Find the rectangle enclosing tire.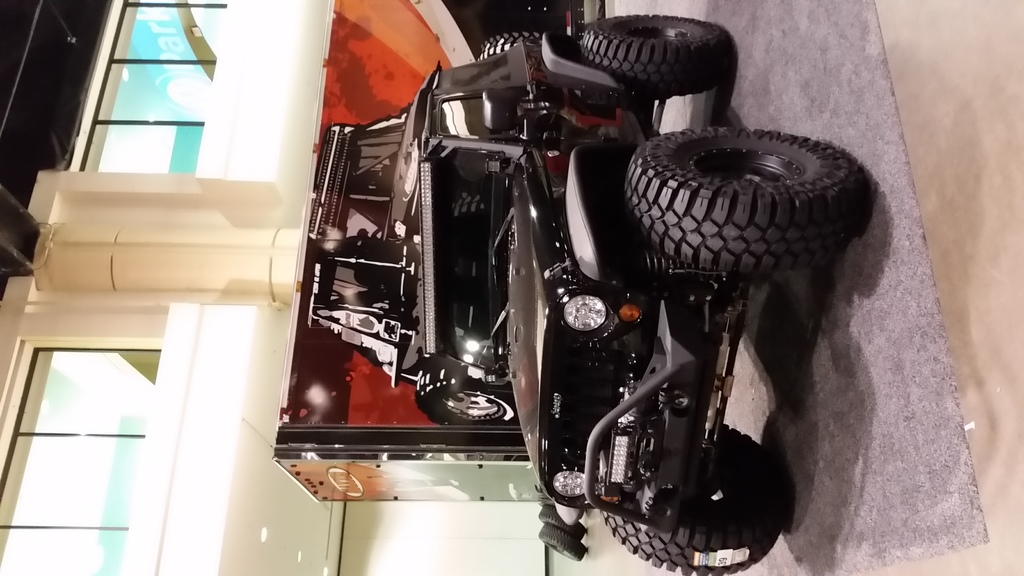
<box>417,385,518,427</box>.
